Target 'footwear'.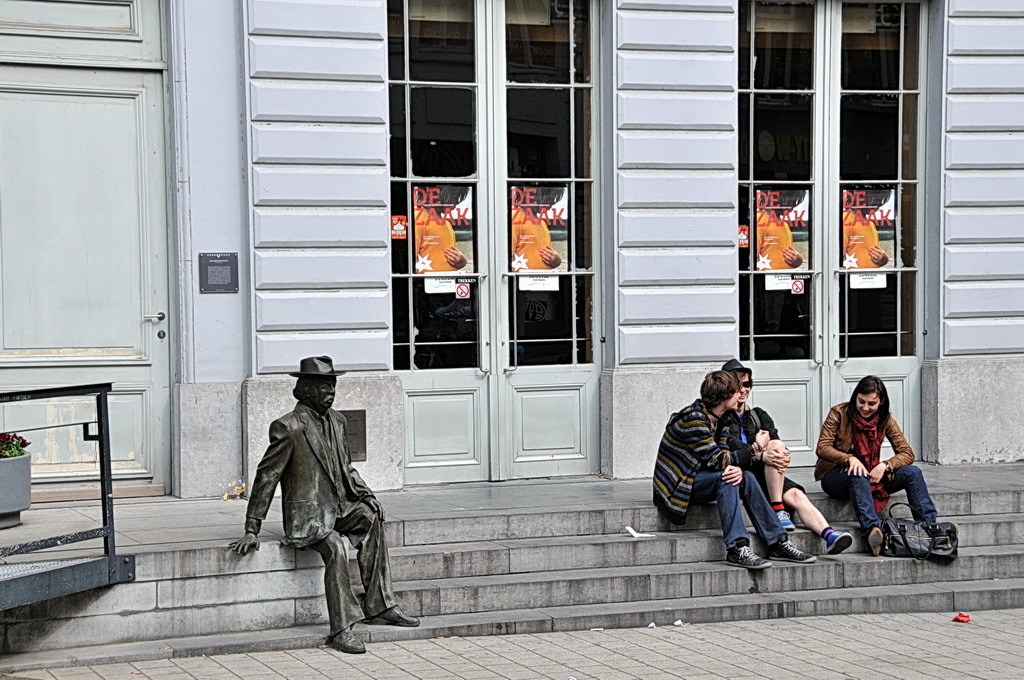
Target region: bbox(330, 625, 367, 655).
